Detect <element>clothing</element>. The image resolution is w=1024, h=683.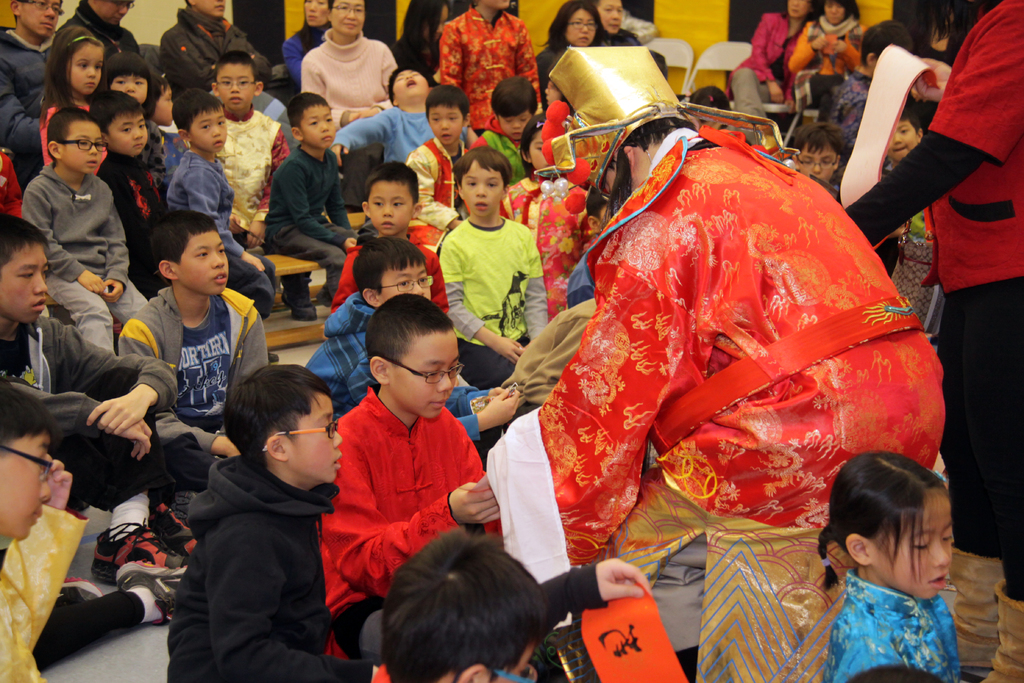
<box>269,128,351,285</box>.
